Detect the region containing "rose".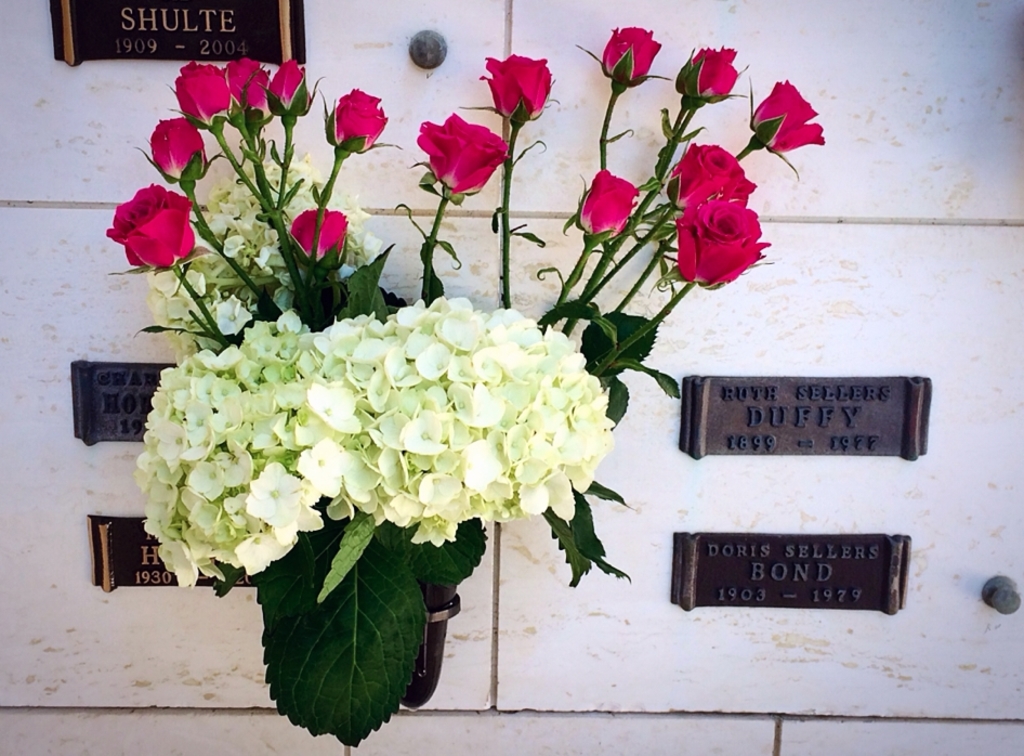
locate(693, 45, 739, 101).
